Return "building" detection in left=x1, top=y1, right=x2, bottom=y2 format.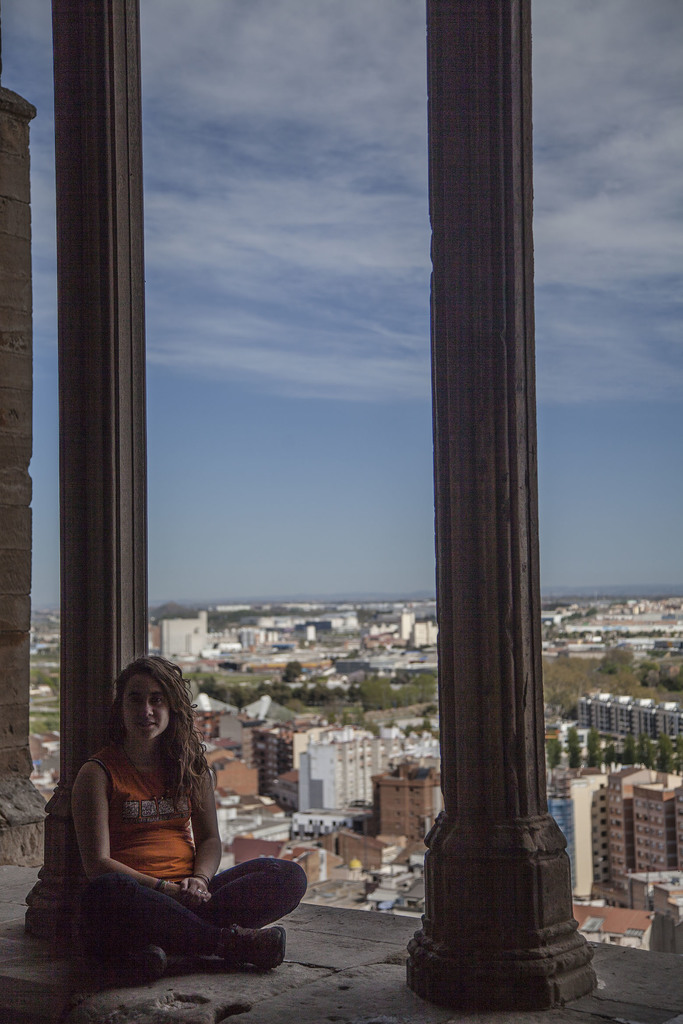
left=236, top=620, right=259, bottom=645.
